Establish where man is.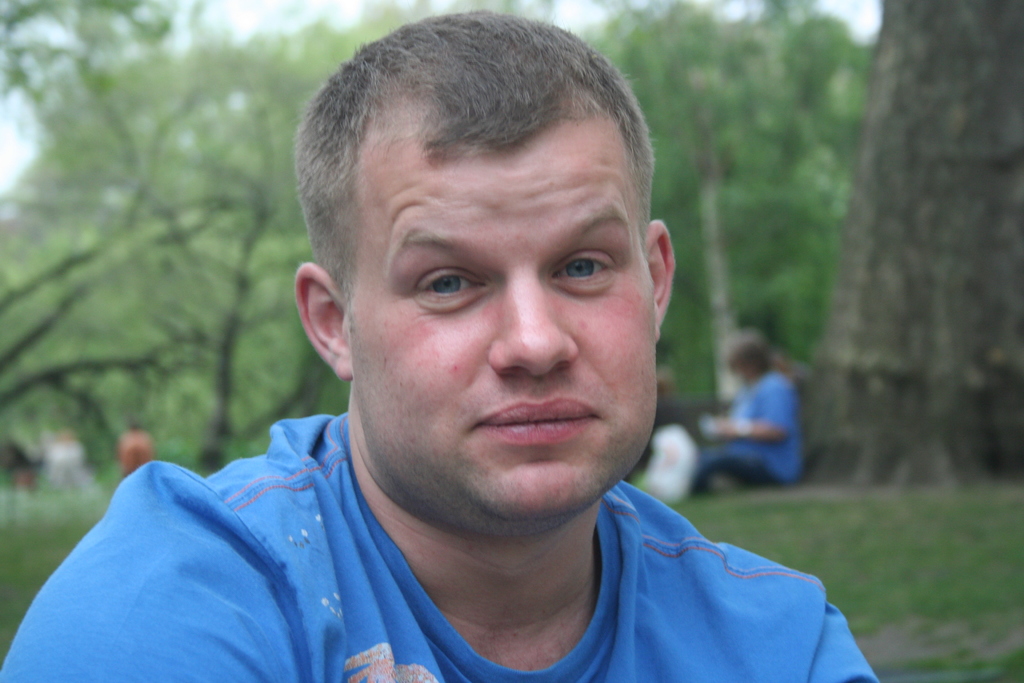
Established at region(100, 29, 890, 682).
